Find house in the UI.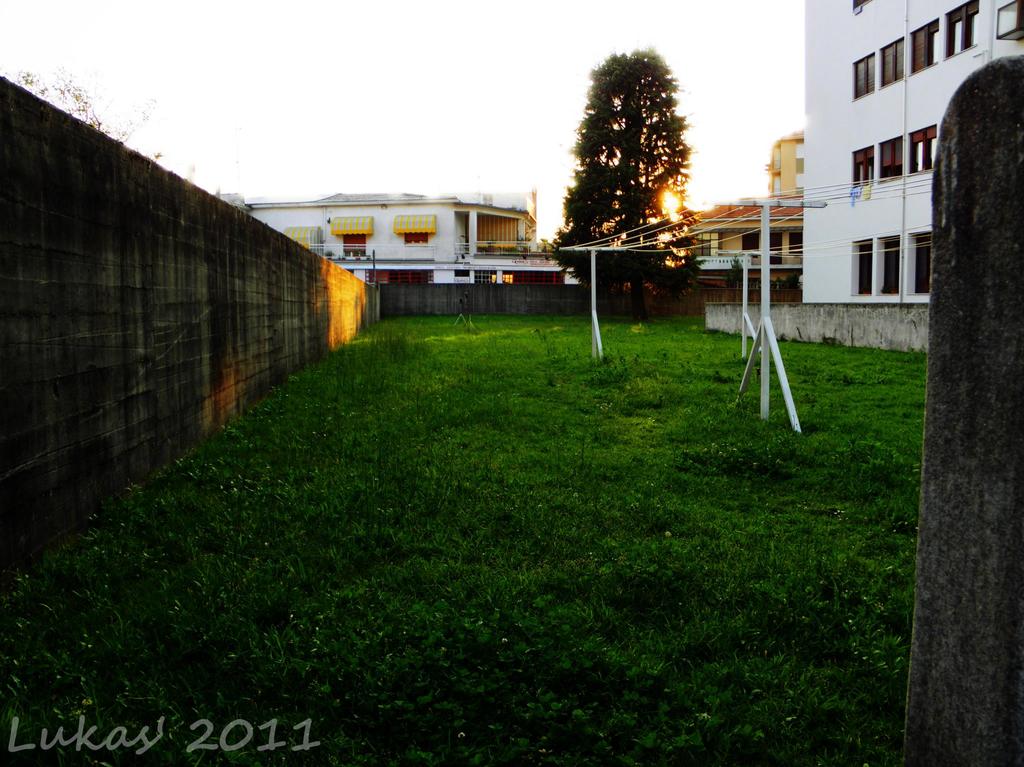
UI element at x1=798 y1=0 x2=1020 y2=309.
